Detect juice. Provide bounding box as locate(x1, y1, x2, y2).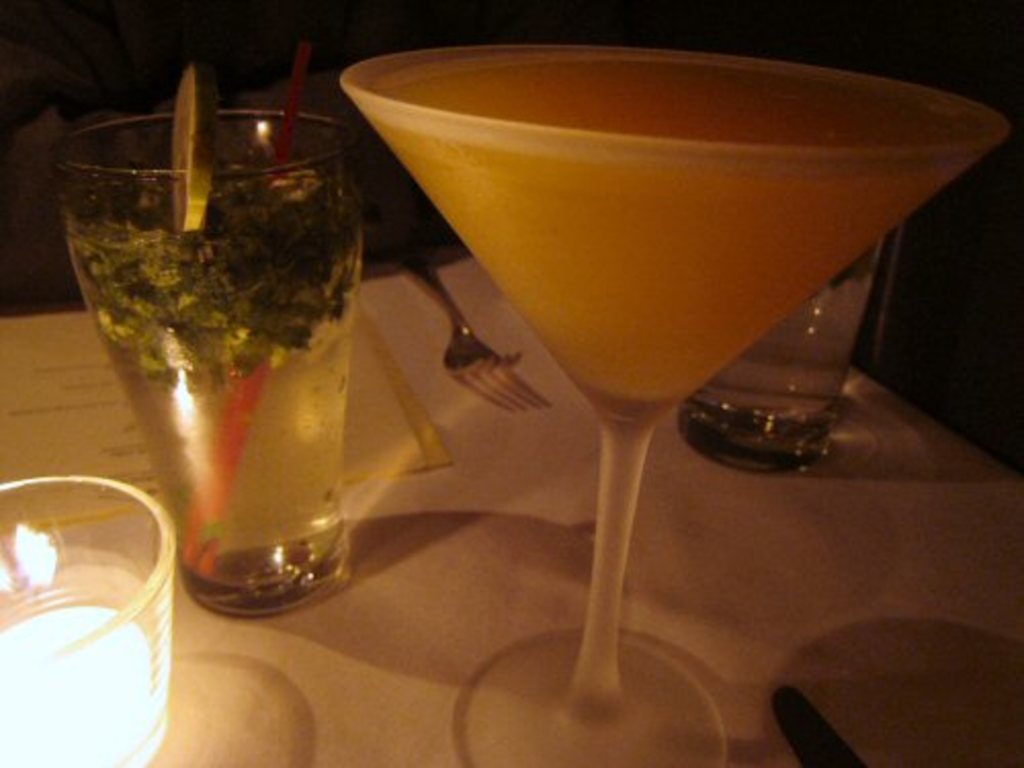
locate(74, 164, 365, 590).
